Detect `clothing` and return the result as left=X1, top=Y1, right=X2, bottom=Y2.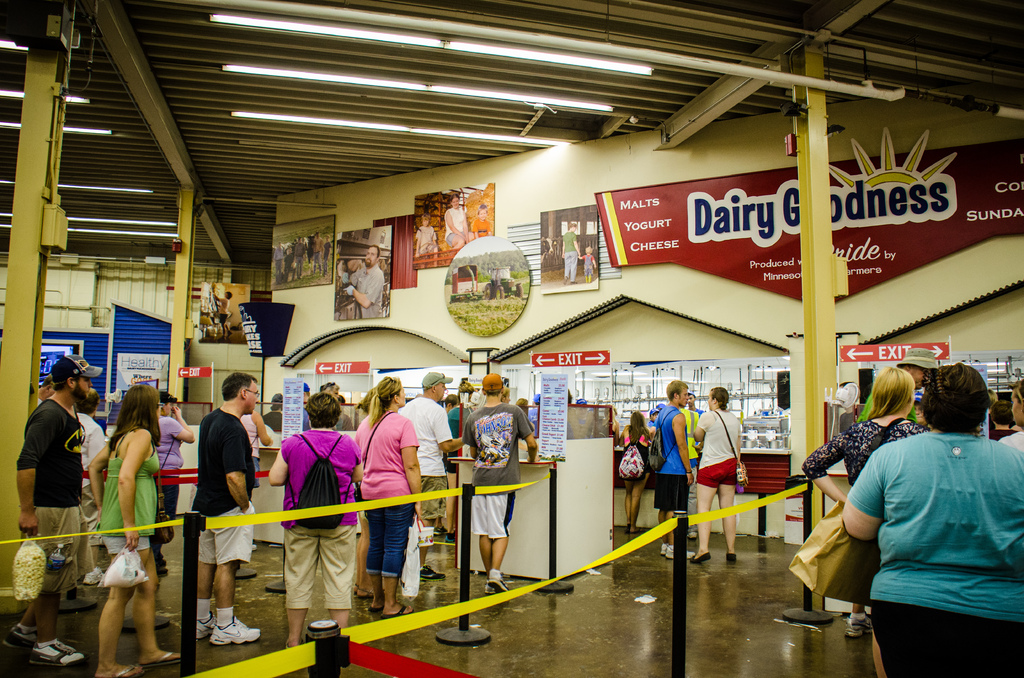
left=843, top=434, right=1023, bottom=677.
